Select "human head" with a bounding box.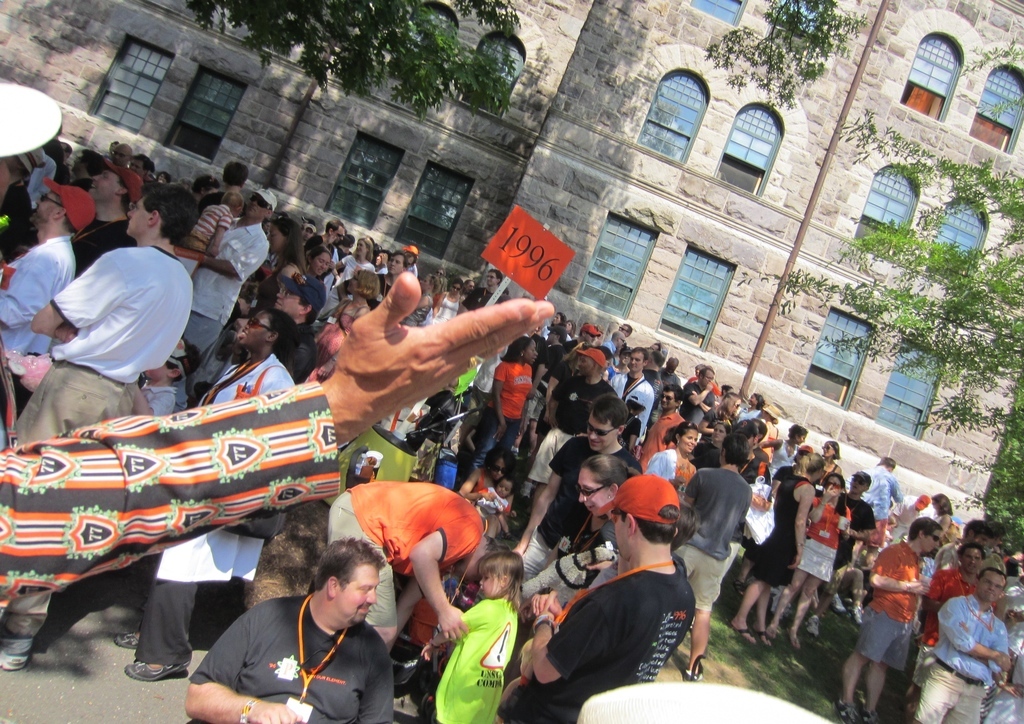
552,309,565,324.
